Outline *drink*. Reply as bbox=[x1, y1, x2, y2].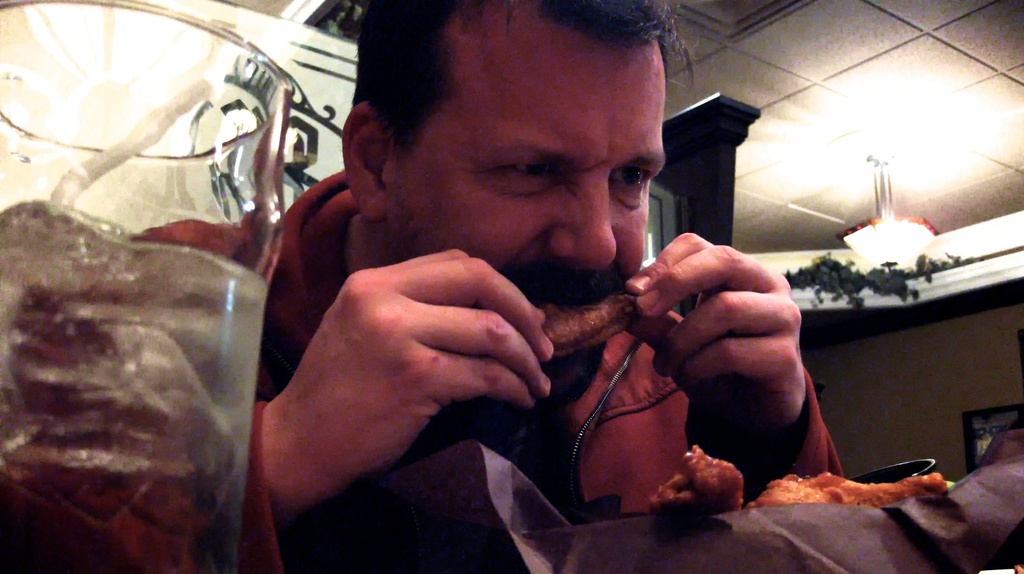
bbox=[1, 240, 266, 573].
